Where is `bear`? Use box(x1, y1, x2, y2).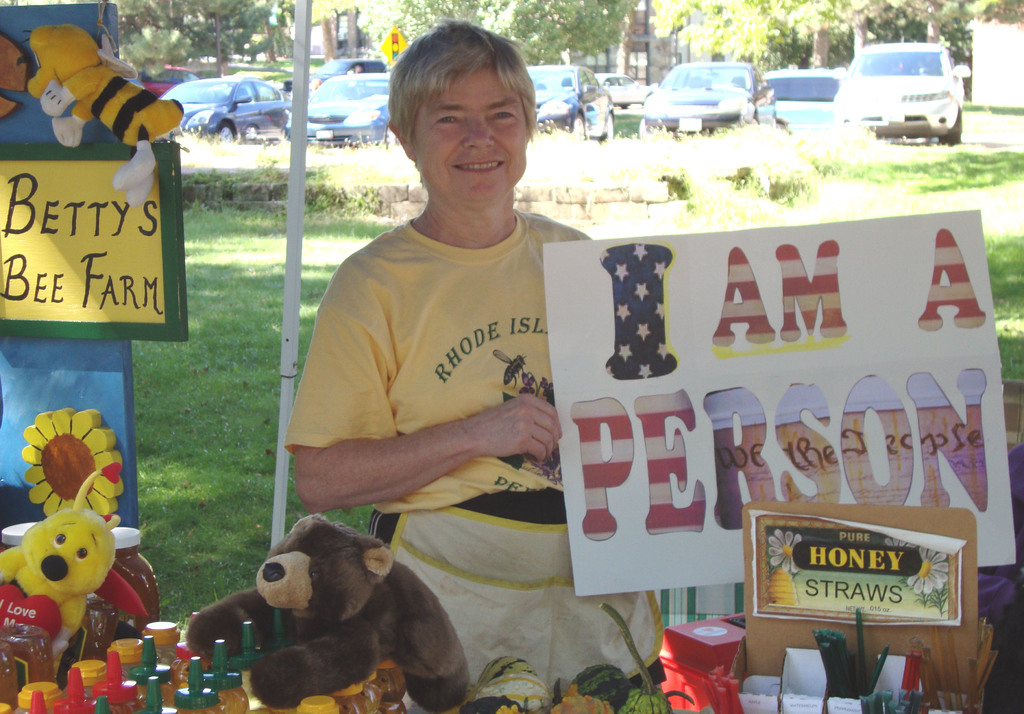
box(182, 514, 474, 713).
